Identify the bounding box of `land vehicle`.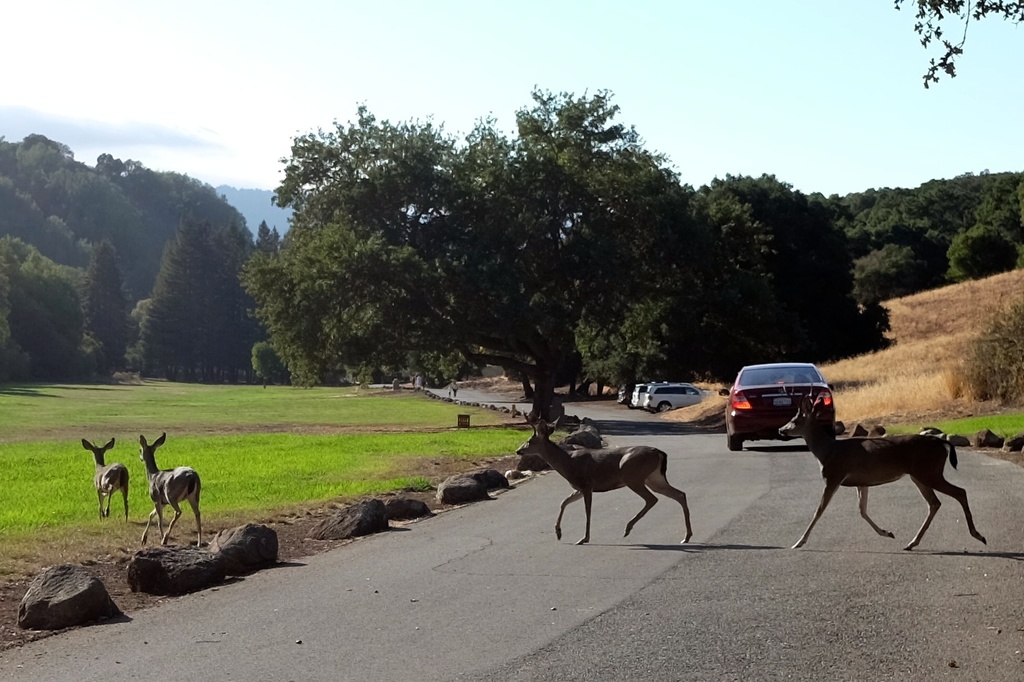
box(625, 378, 631, 401).
